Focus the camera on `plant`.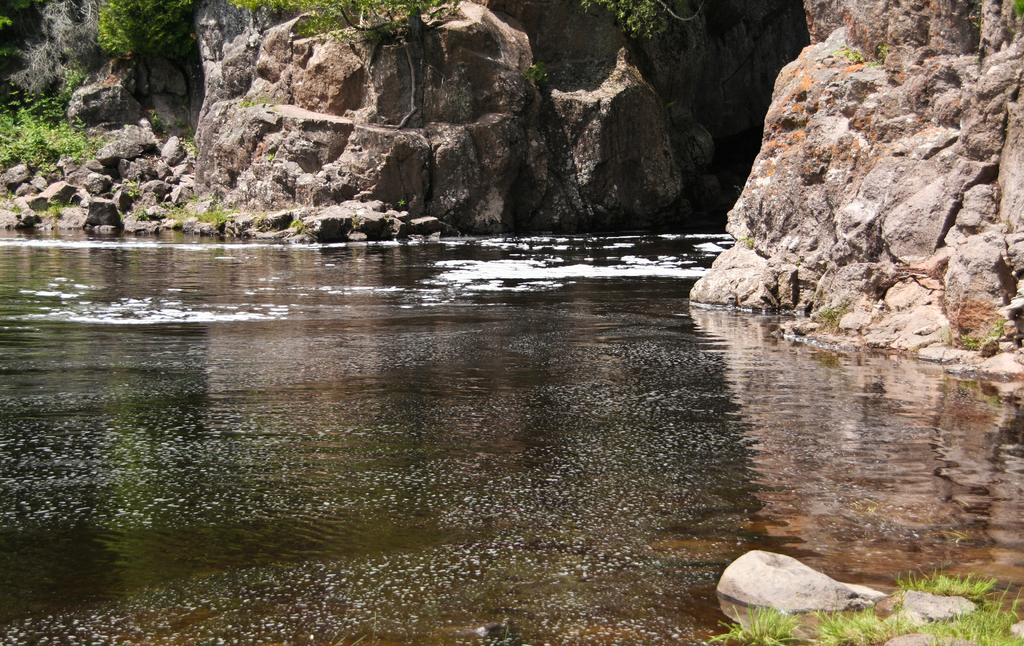
Focus region: 706, 600, 800, 645.
